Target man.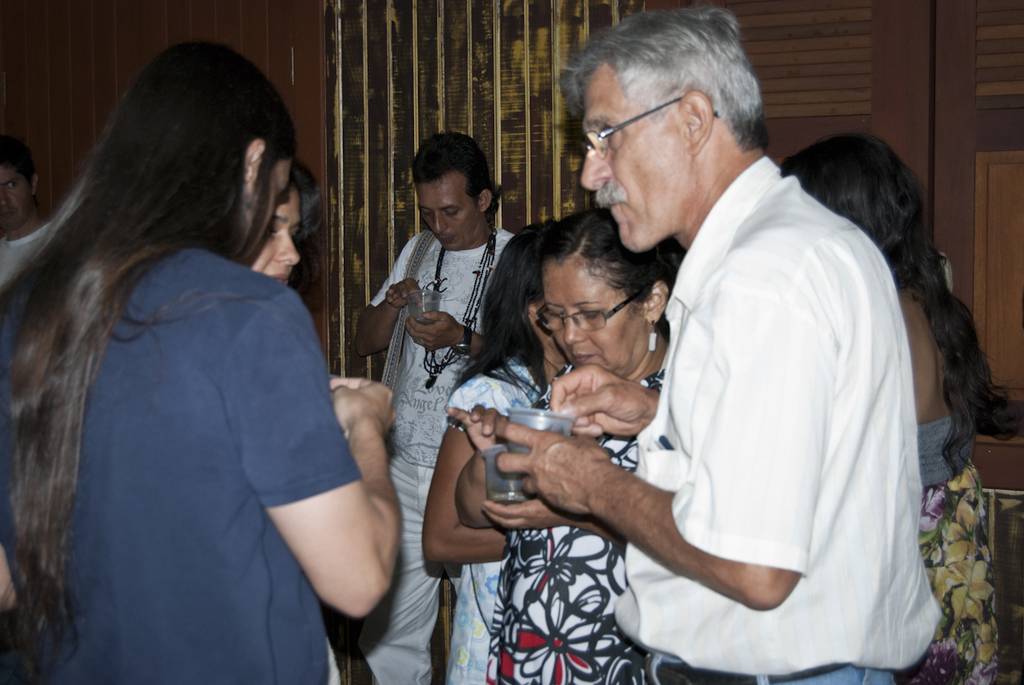
Target region: 349:133:517:684.
